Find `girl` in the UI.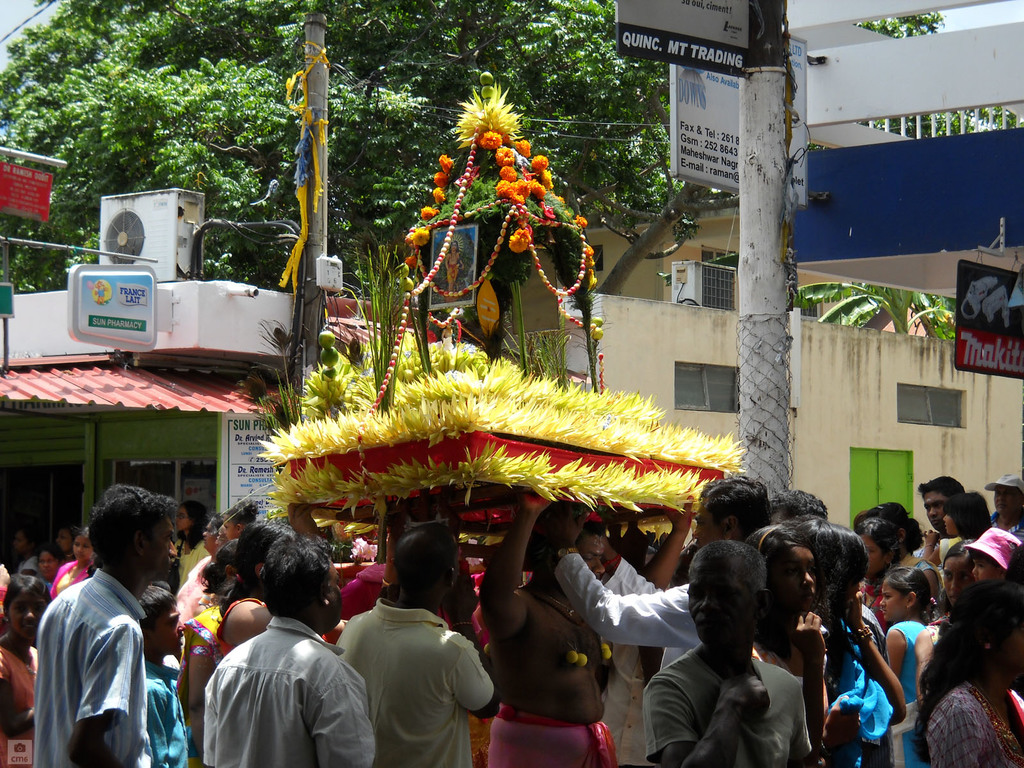
UI element at [left=794, top=523, right=904, bottom=767].
